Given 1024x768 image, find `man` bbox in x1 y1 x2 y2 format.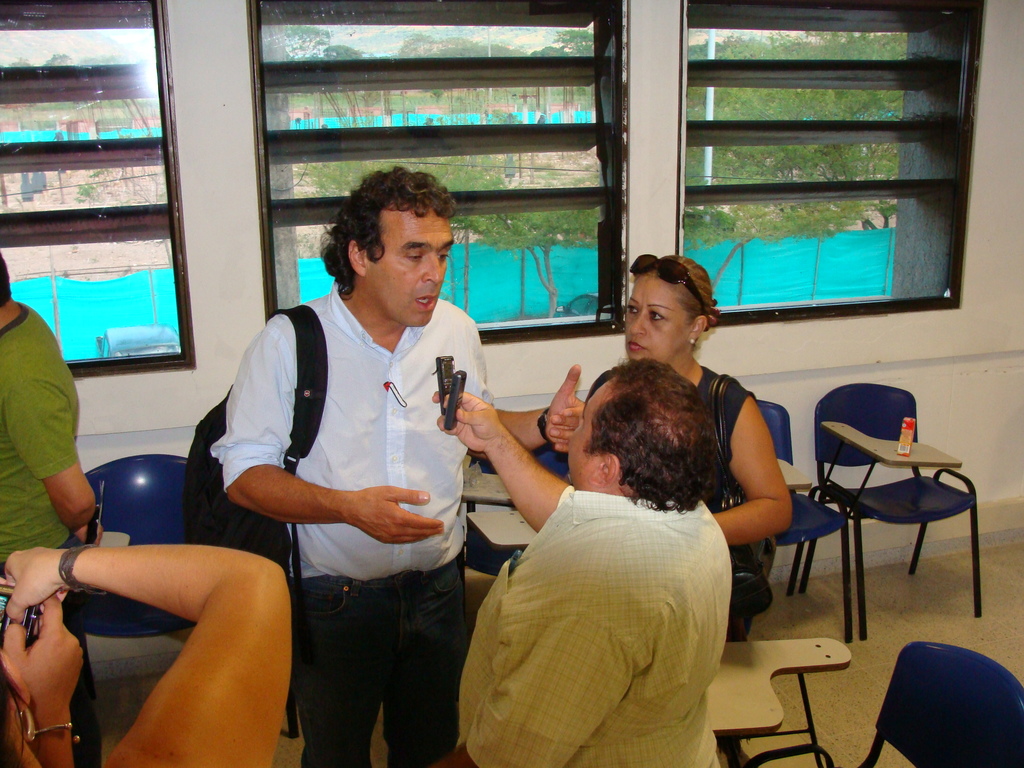
0 244 104 767.
